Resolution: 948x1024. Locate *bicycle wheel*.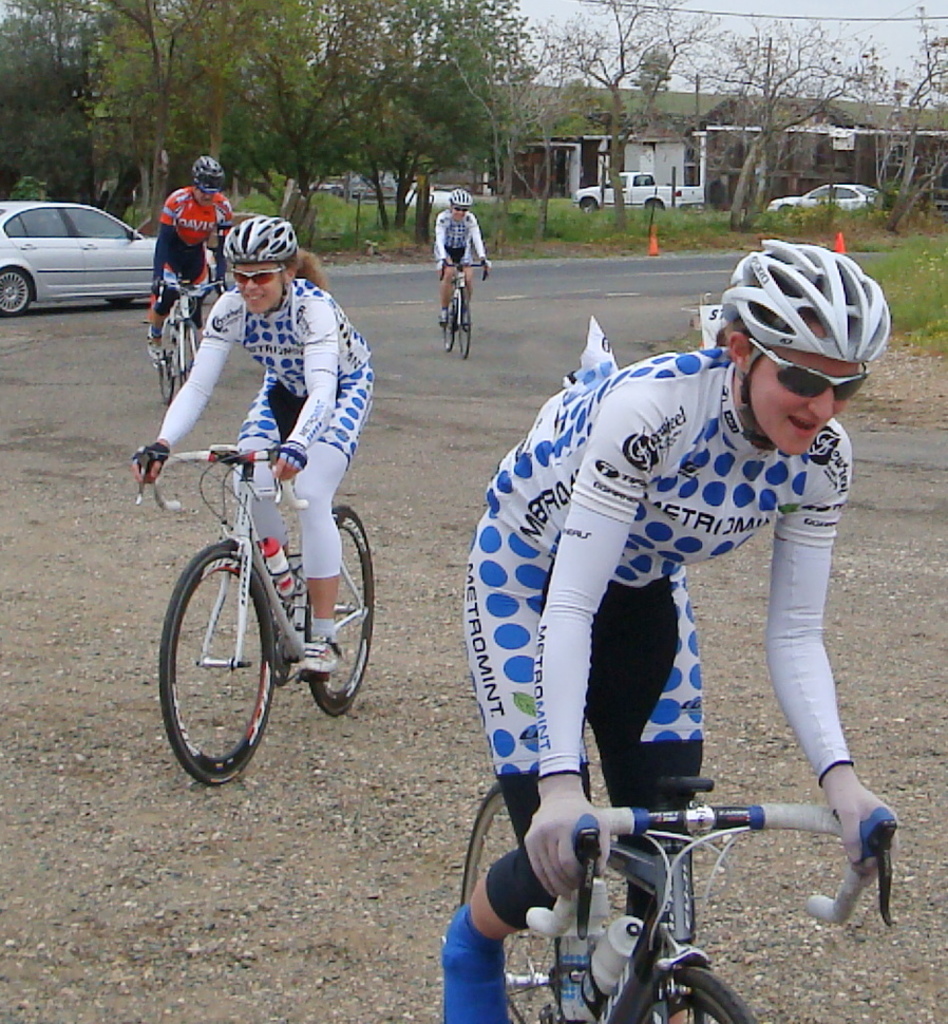
x1=153 y1=322 x2=179 y2=400.
